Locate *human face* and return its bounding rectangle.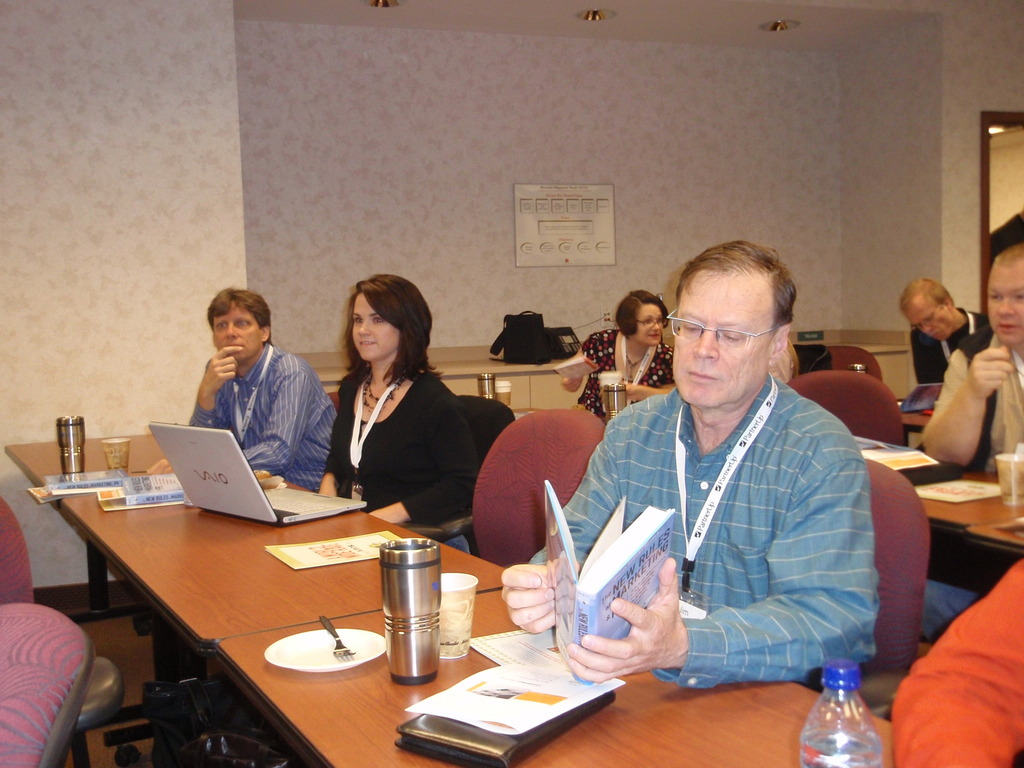
BBox(636, 304, 668, 346).
